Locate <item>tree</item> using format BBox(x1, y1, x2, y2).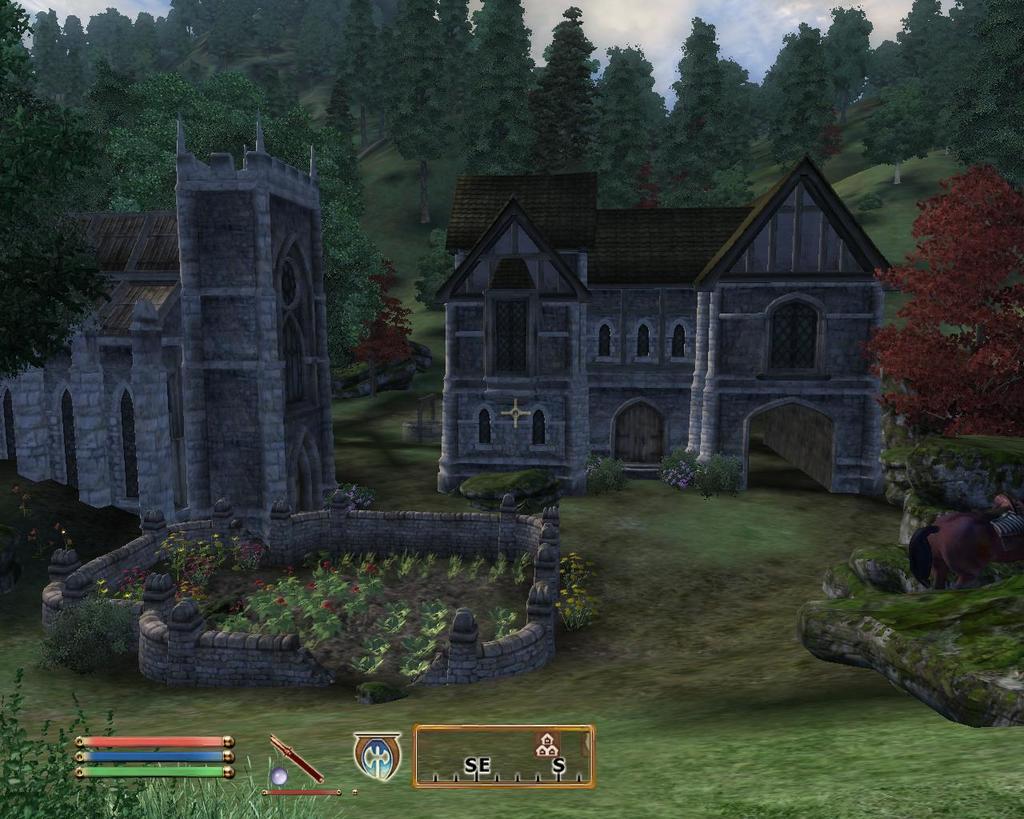
BBox(814, 40, 867, 172).
